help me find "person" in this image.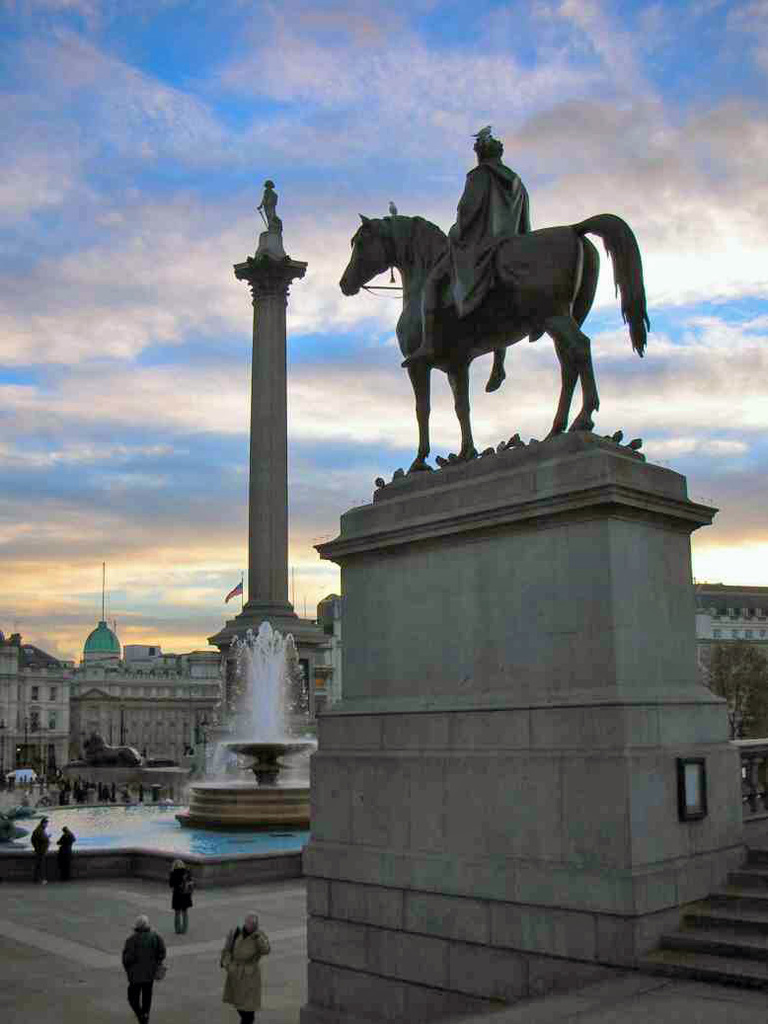
Found it: [26,808,49,879].
